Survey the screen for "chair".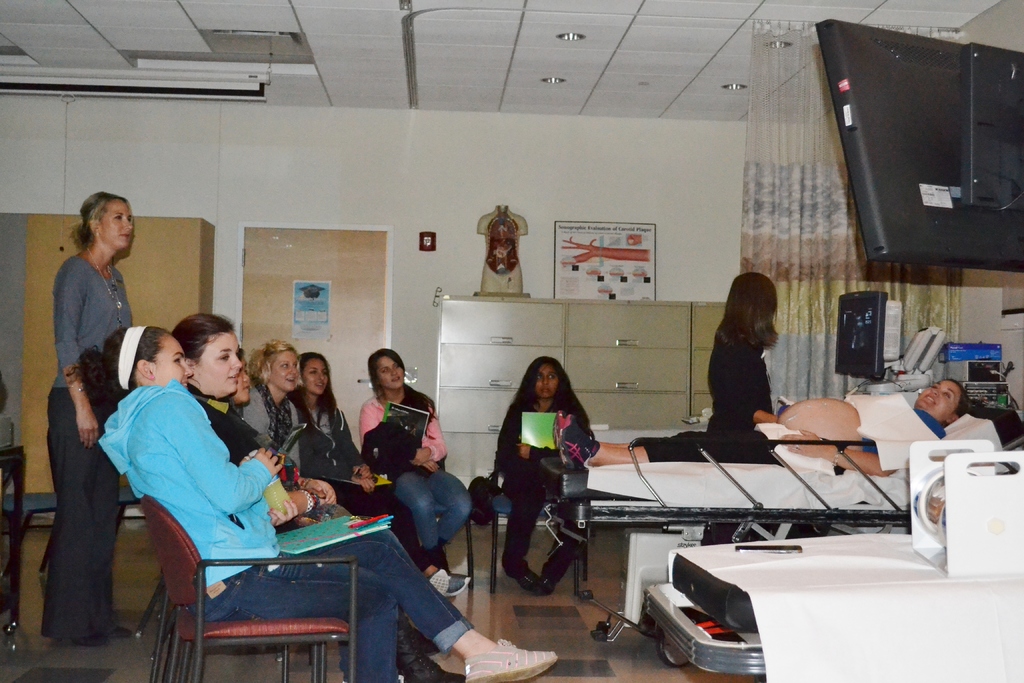
Survey found: BBox(132, 499, 360, 682).
